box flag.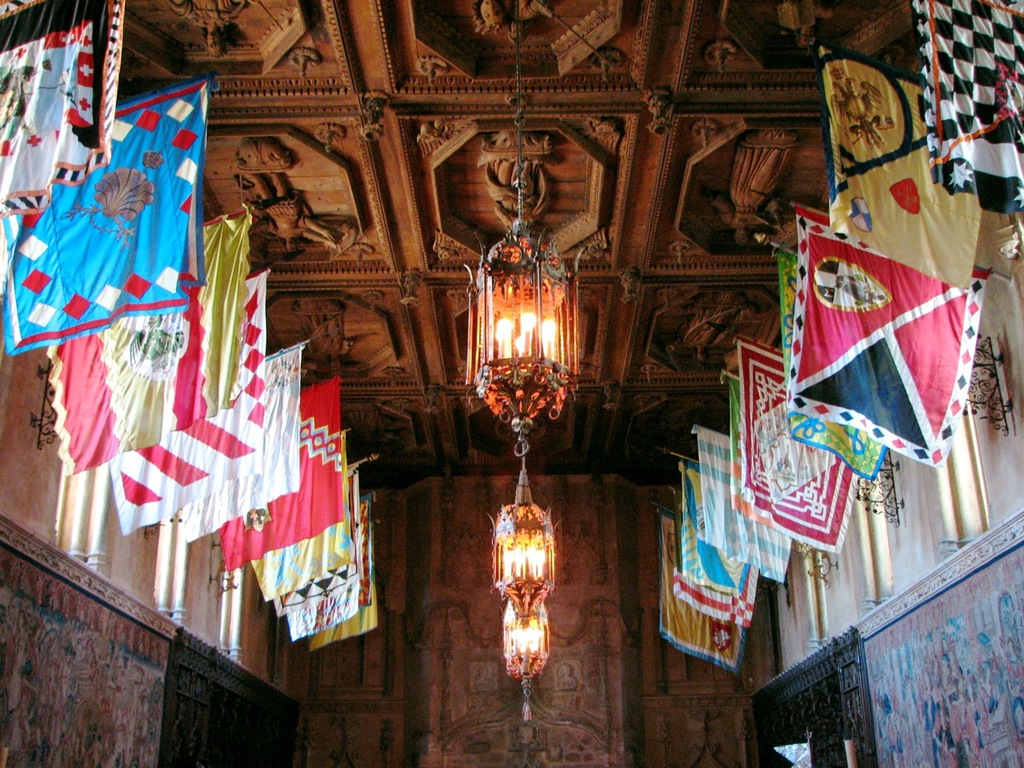
BBox(302, 492, 374, 654).
